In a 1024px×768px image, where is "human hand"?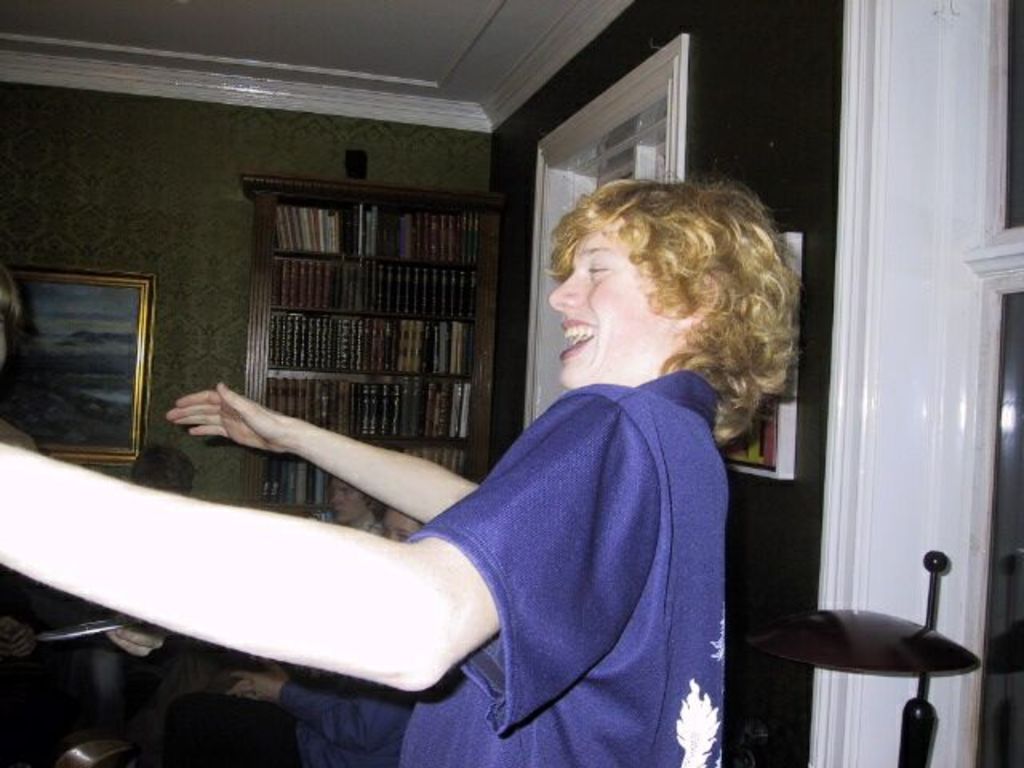
select_region(0, 619, 38, 659).
